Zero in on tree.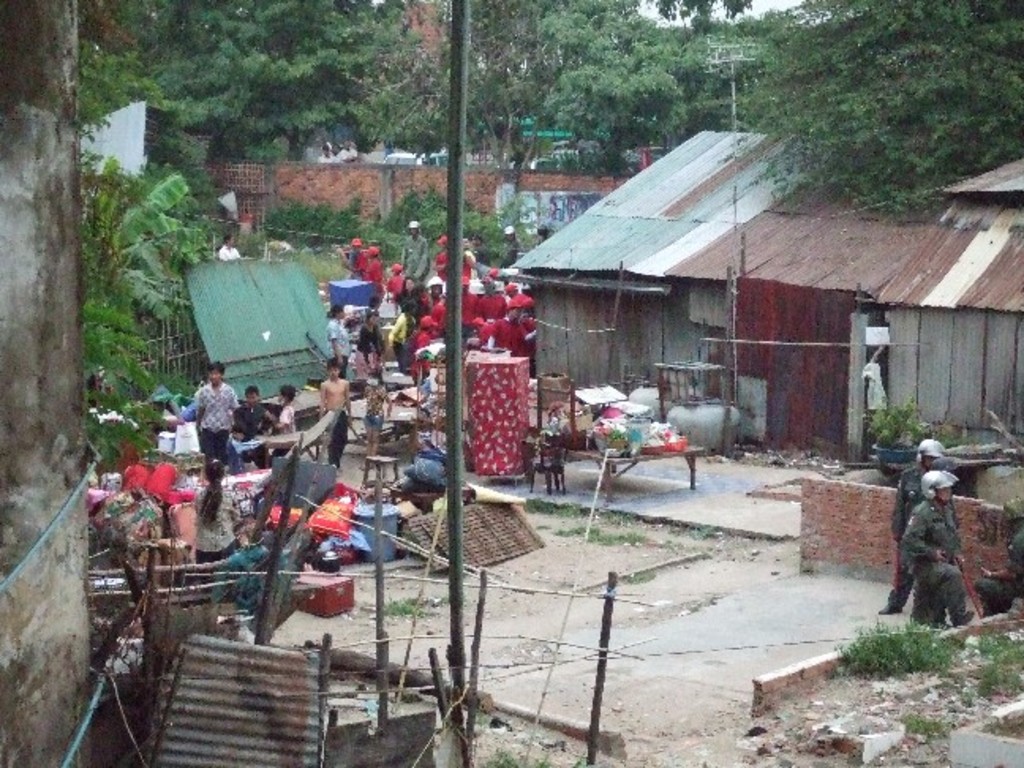
Zeroed in: 716,0,1022,216.
